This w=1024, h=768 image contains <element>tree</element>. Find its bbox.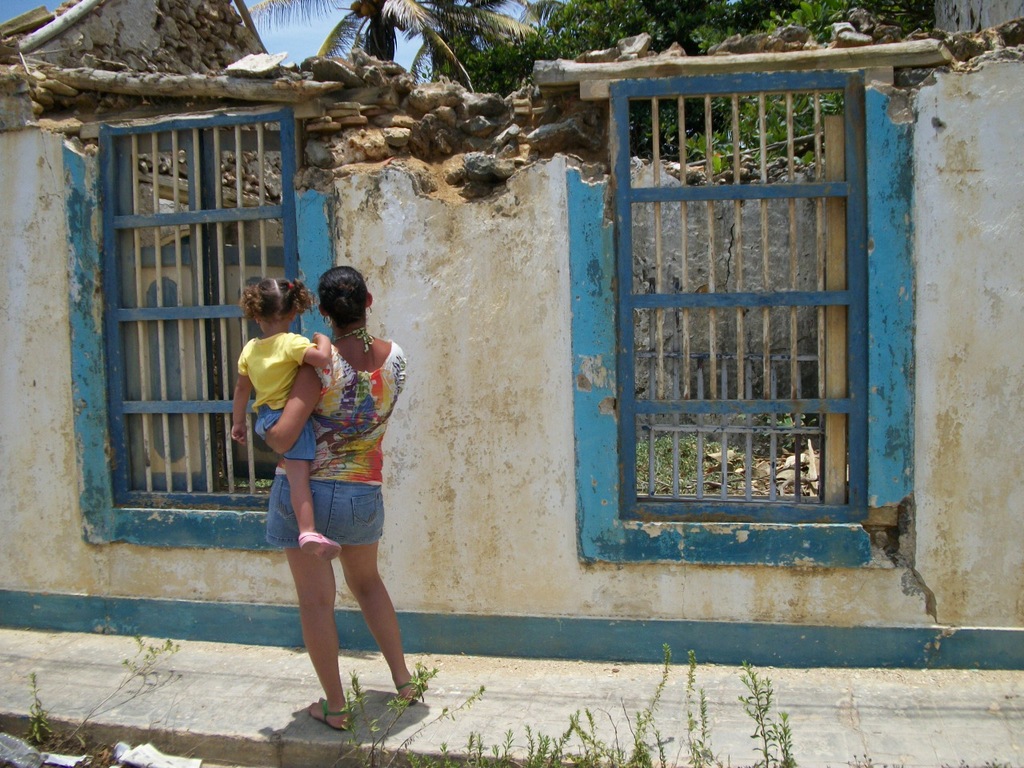
bbox=[239, 0, 529, 72].
